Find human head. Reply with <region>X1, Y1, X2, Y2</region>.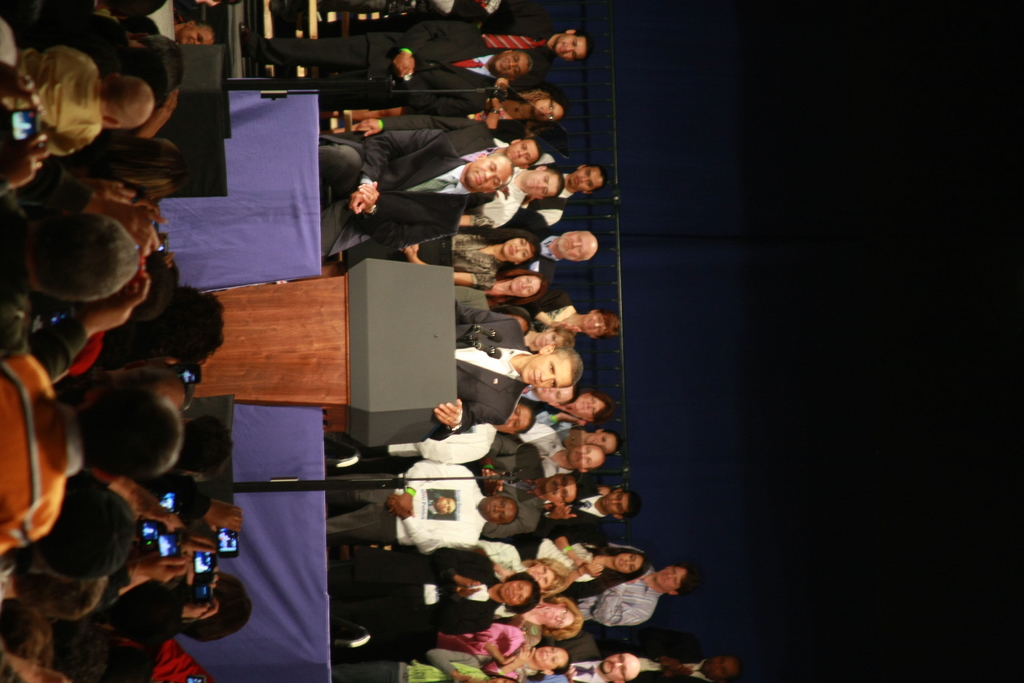
<region>706, 652, 738, 682</region>.
